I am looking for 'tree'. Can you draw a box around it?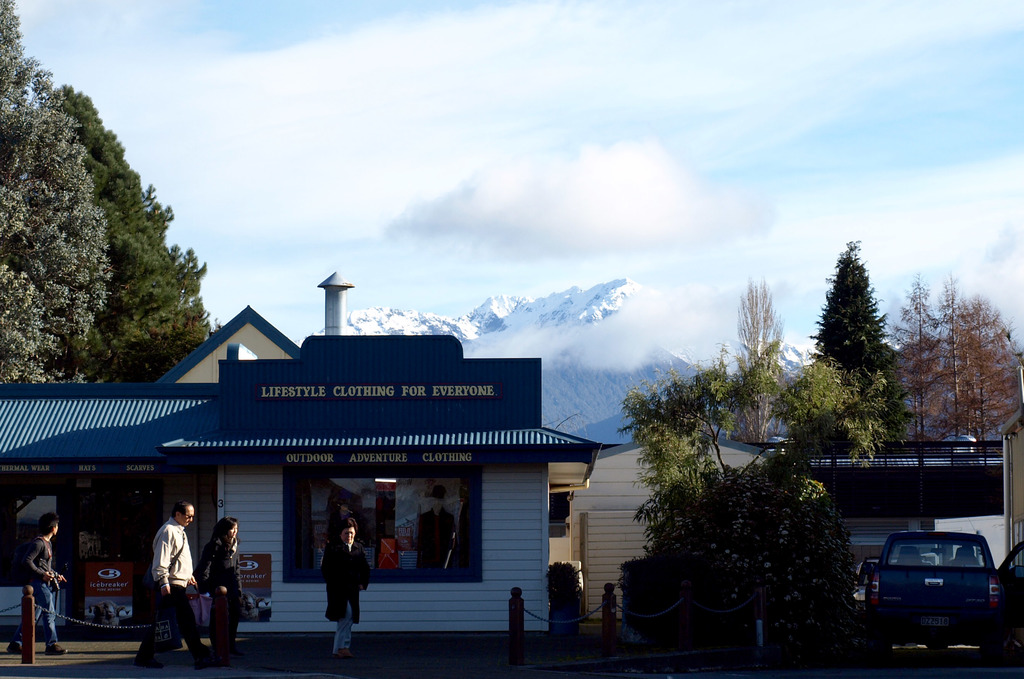
Sure, the bounding box is region(630, 464, 866, 648).
